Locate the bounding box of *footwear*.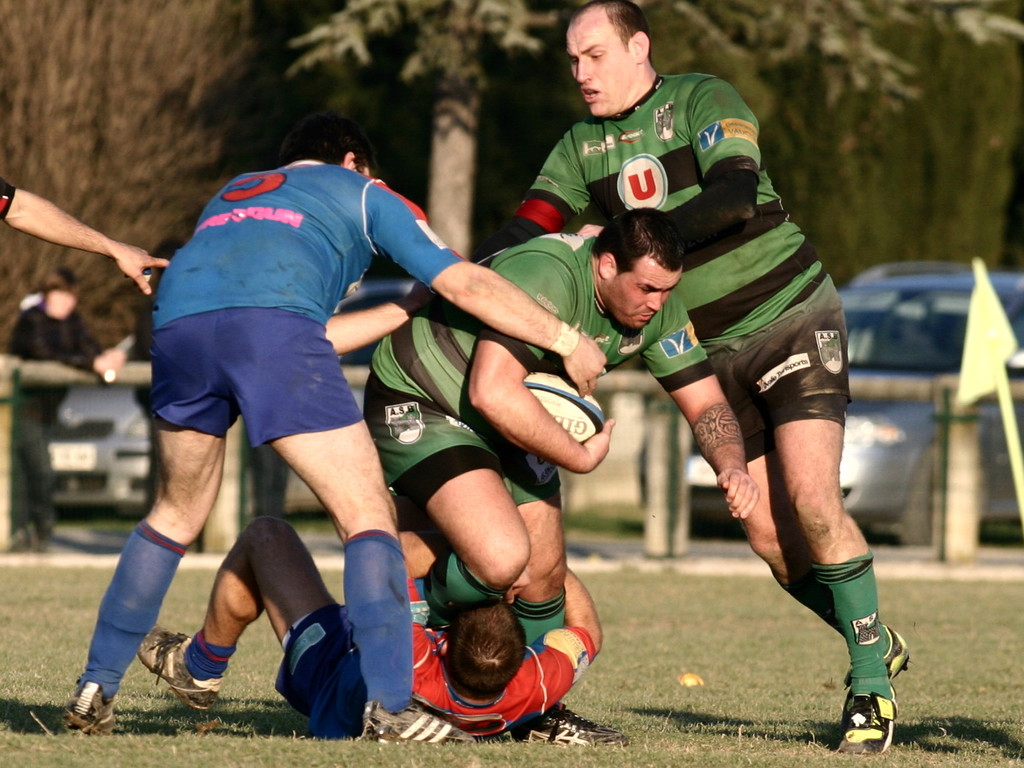
Bounding box: l=58, t=680, r=120, b=739.
